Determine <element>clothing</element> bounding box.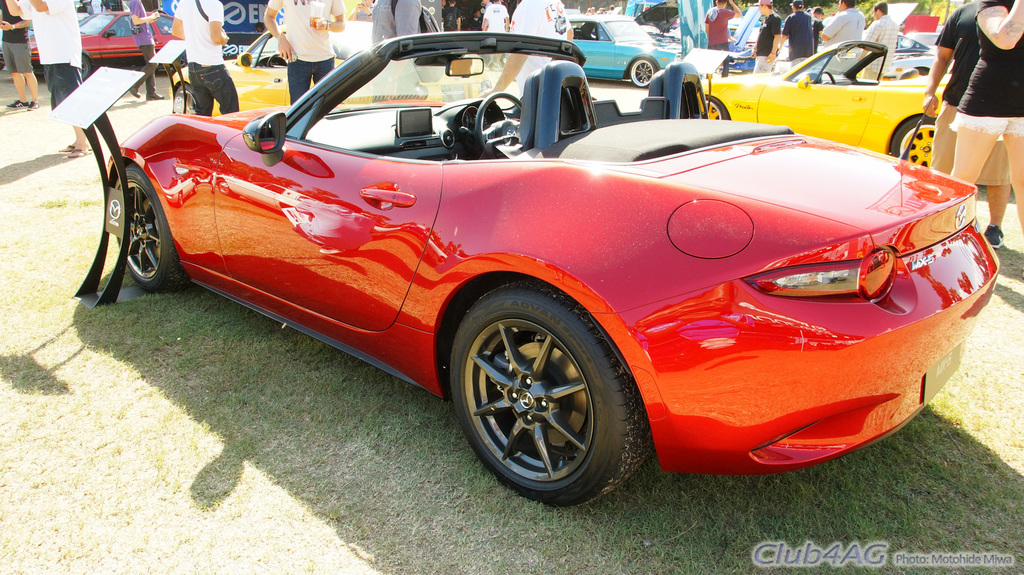
Determined: region(267, 0, 333, 104).
